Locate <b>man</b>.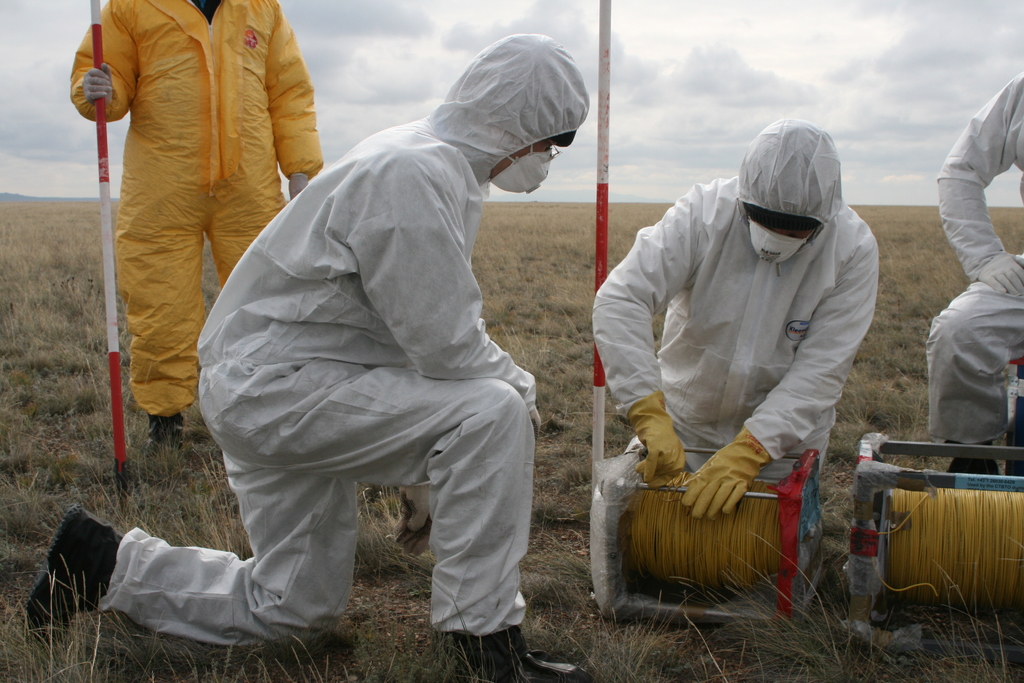
Bounding box: 67, 0, 328, 449.
